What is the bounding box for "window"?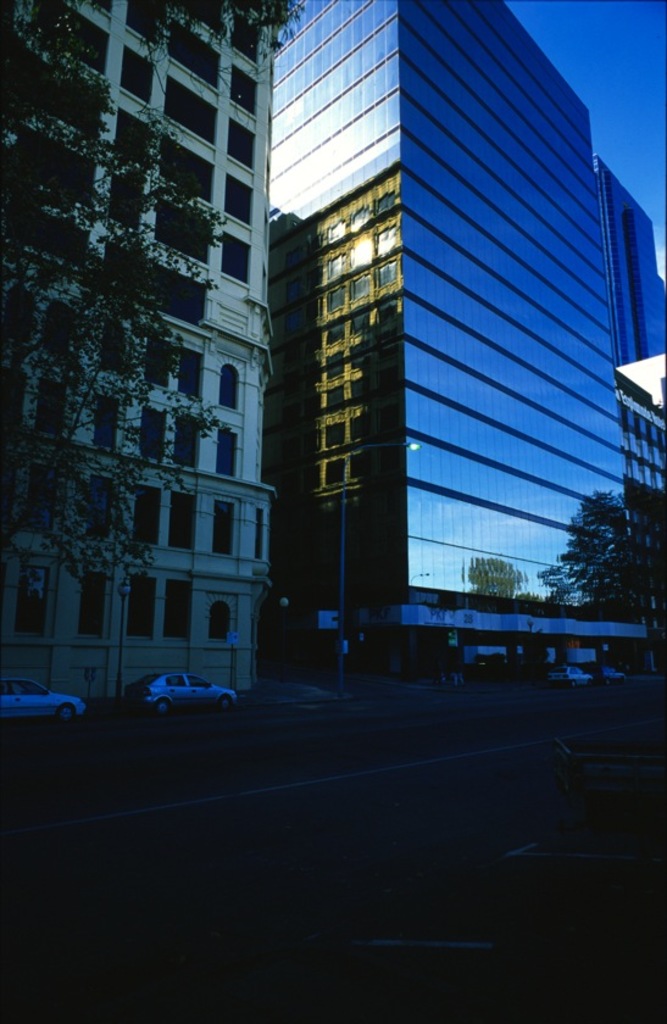
(223,233,250,283).
